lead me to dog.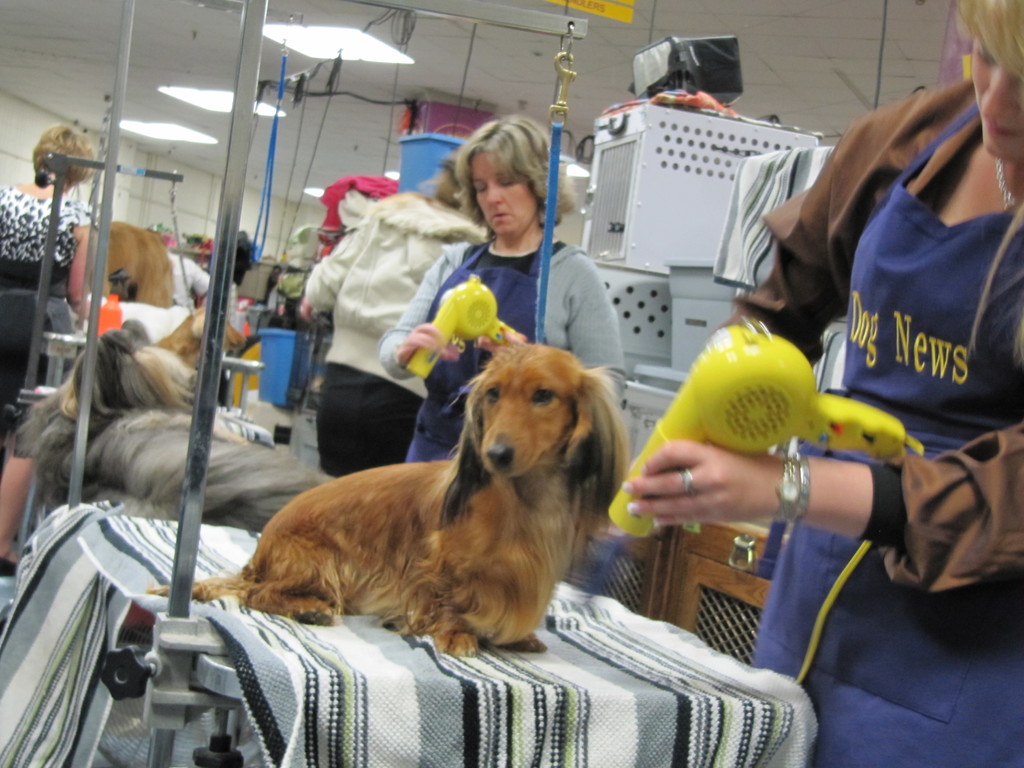
Lead to 145 340 628 660.
